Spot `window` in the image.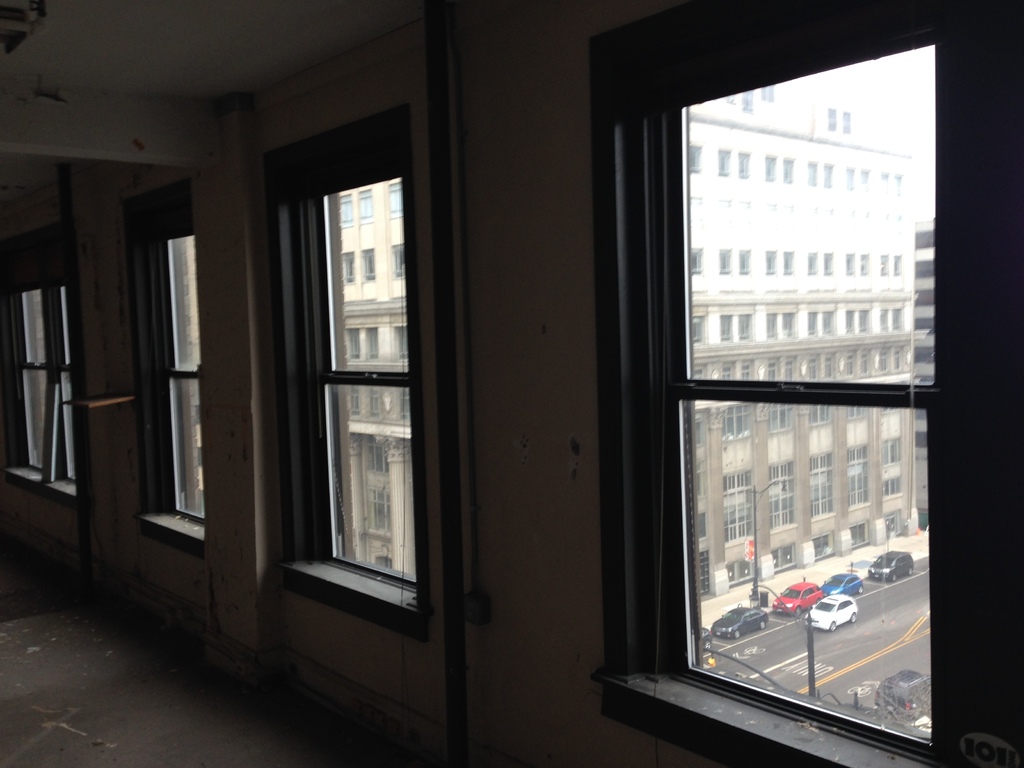
`window` found at select_region(826, 251, 835, 275).
